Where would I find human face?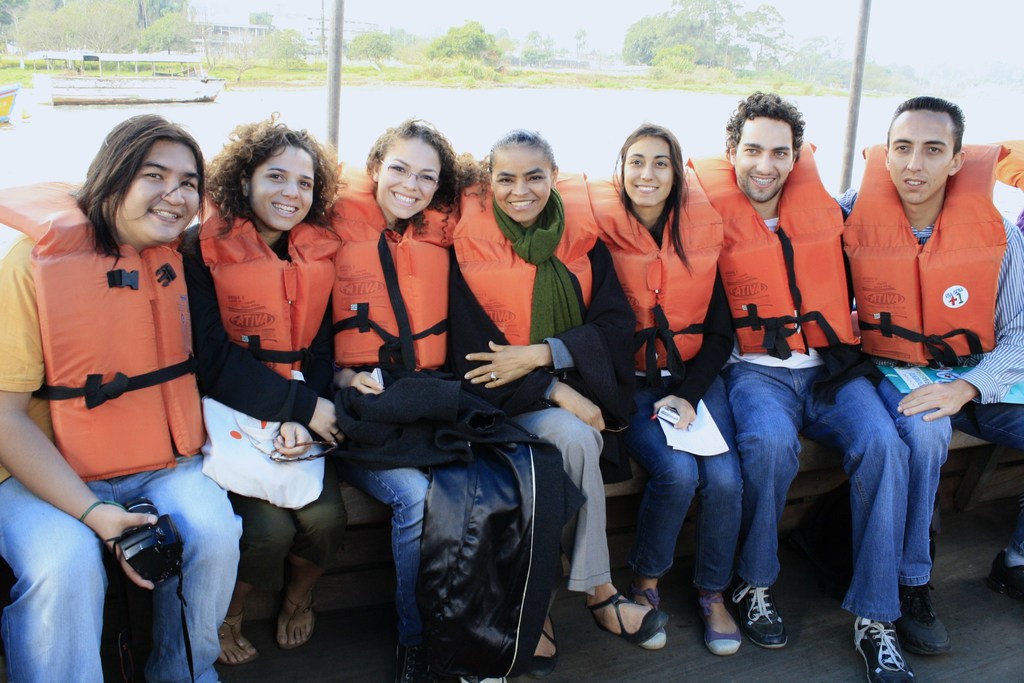
At (118, 132, 198, 247).
